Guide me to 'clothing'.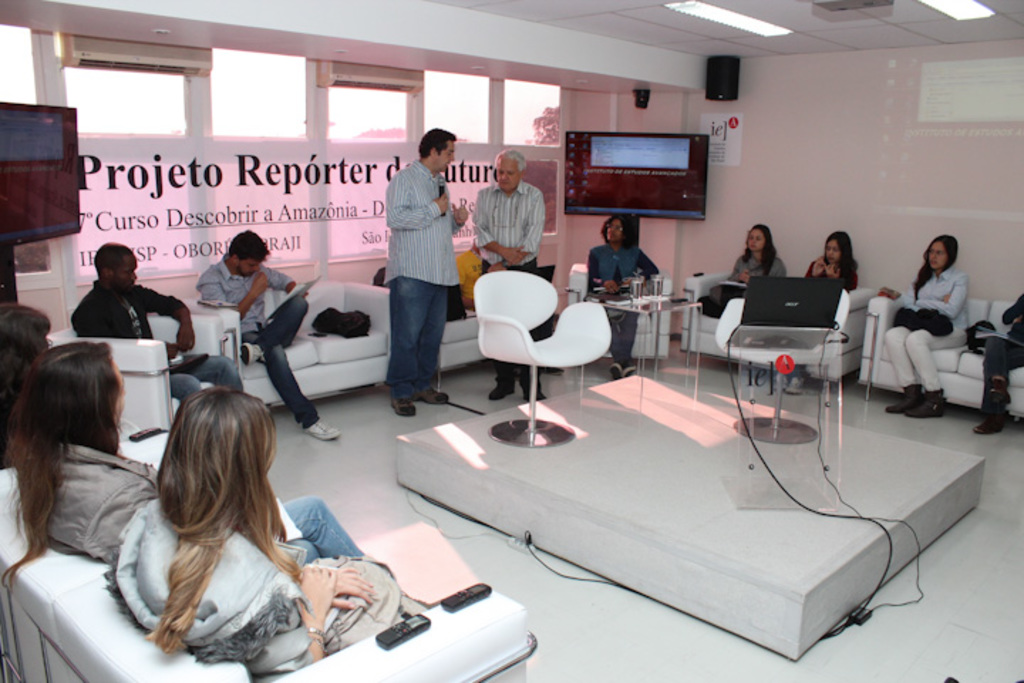
Guidance: region(589, 238, 666, 367).
